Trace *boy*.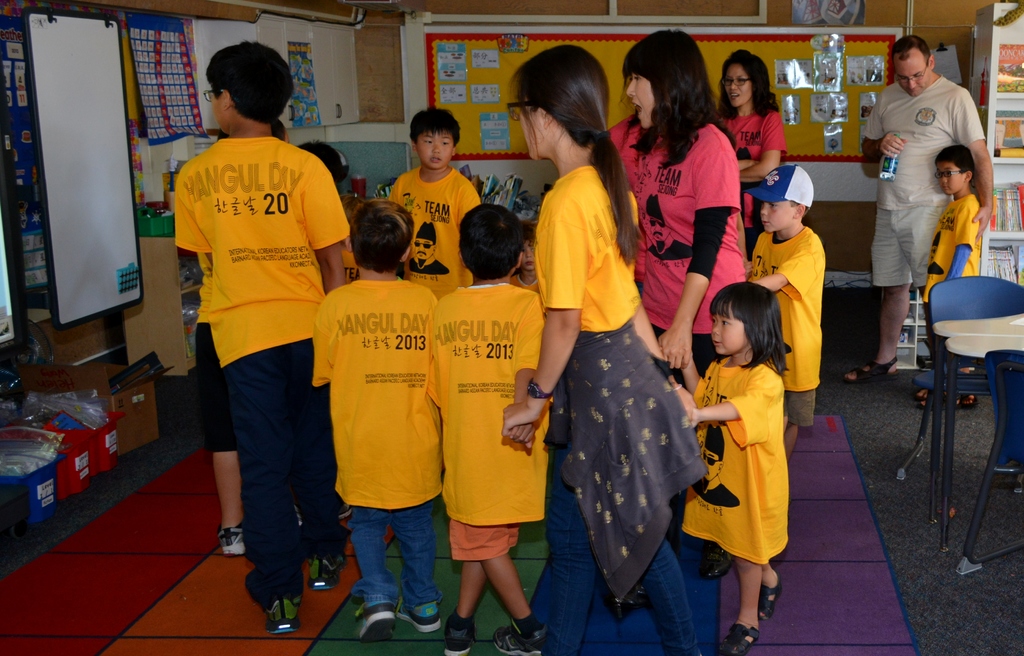
Traced to box=[390, 112, 480, 298].
